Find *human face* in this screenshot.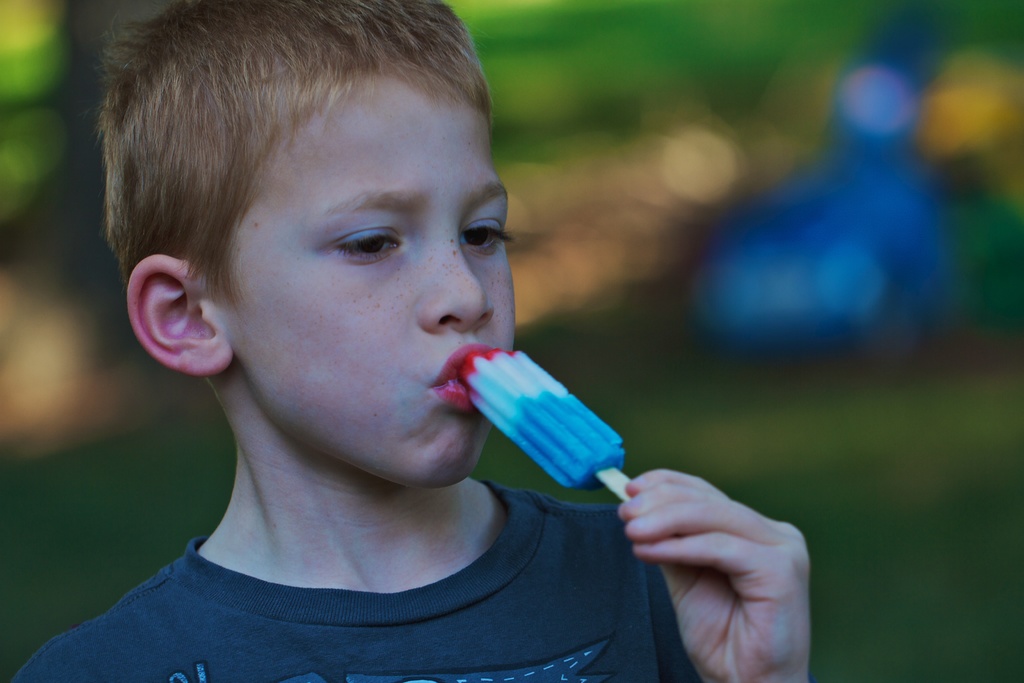
The bounding box for *human face* is 221/79/516/486.
